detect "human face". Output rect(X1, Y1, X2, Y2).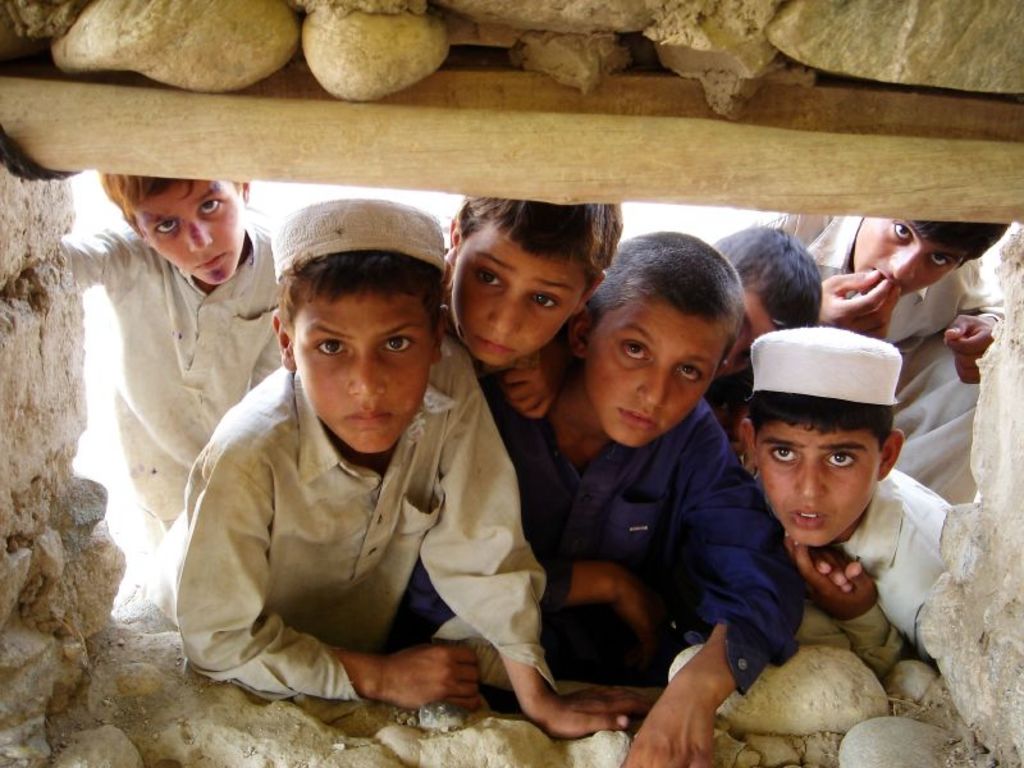
rect(294, 298, 430, 458).
